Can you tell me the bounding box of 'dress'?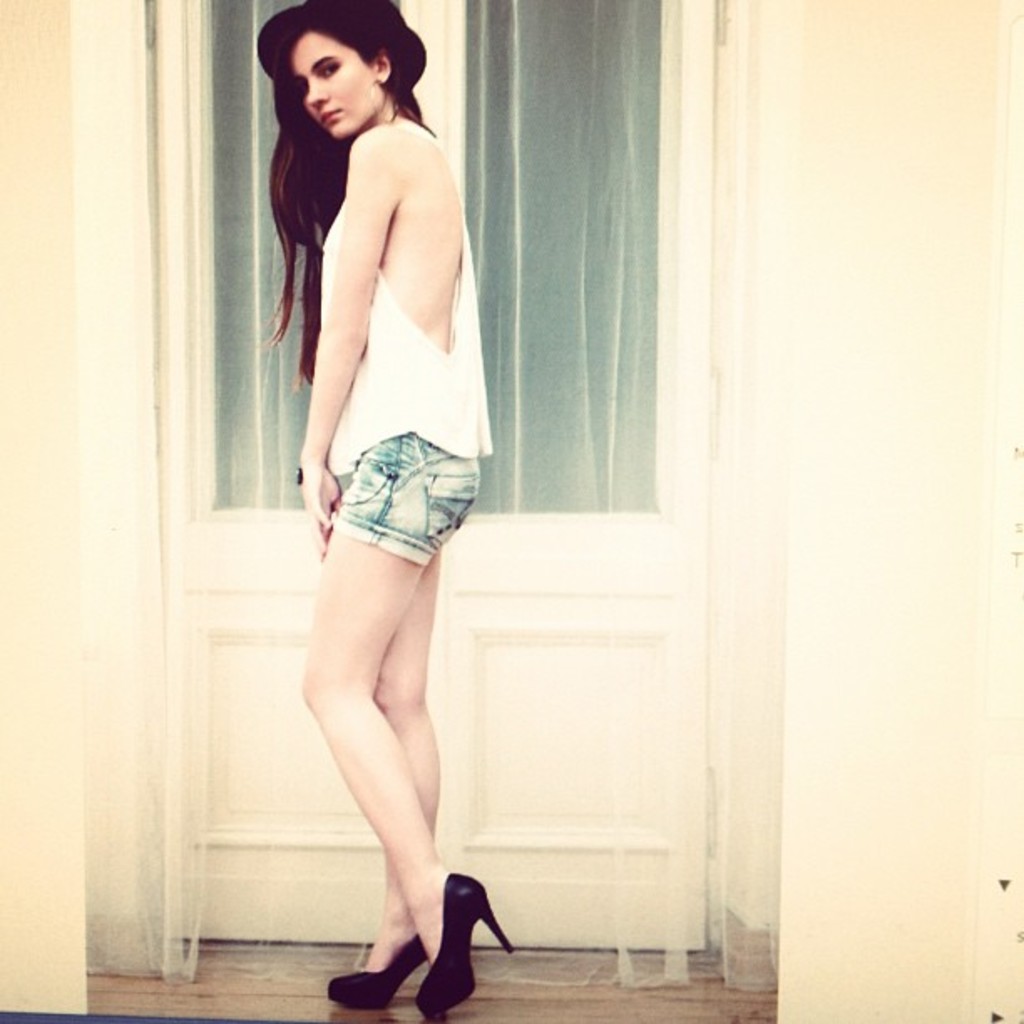
325, 112, 492, 482.
